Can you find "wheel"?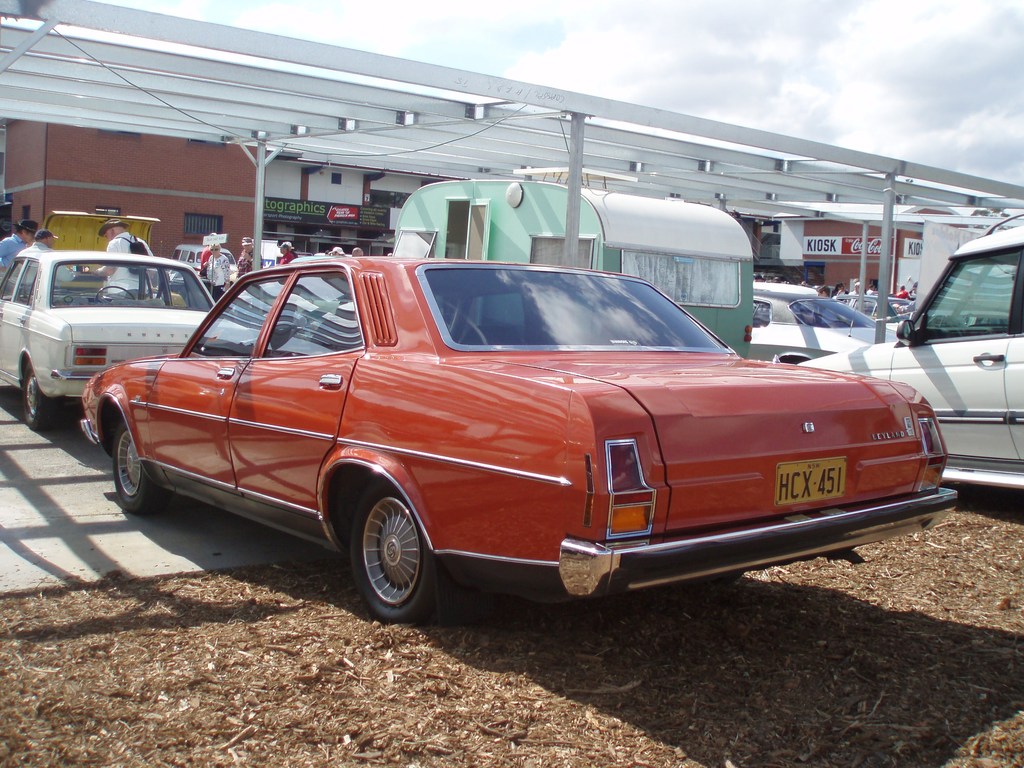
Yes, bounding box: 348, 504, 435, 612.
